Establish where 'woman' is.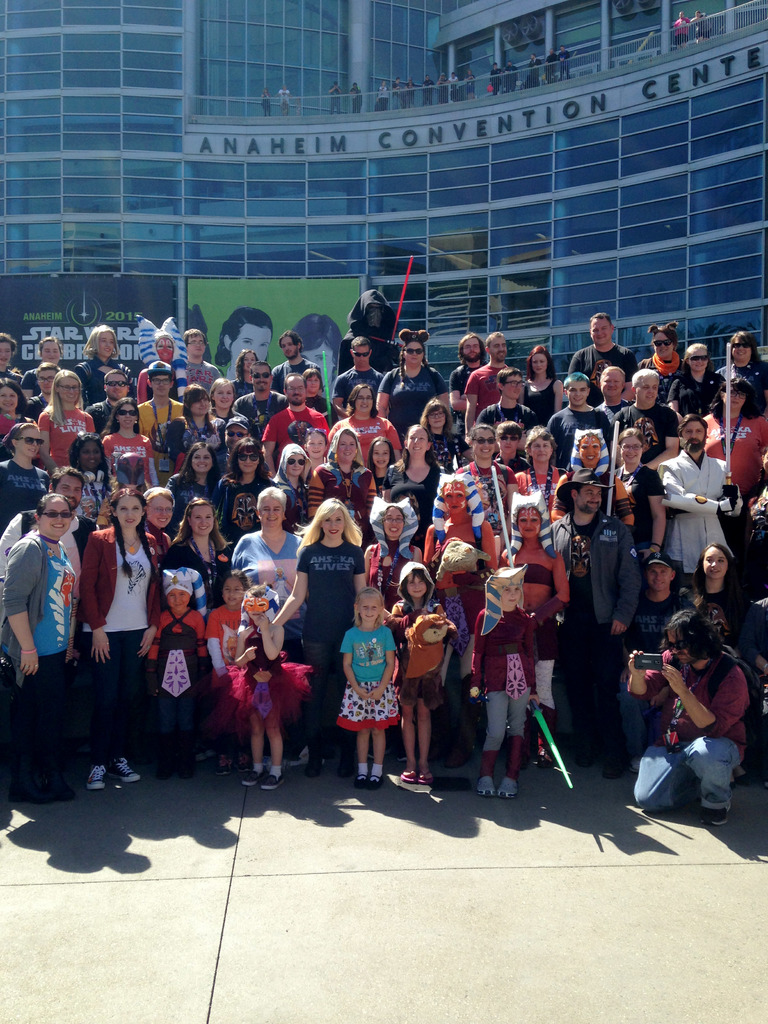
Established at 326, 381, 399, 465.
